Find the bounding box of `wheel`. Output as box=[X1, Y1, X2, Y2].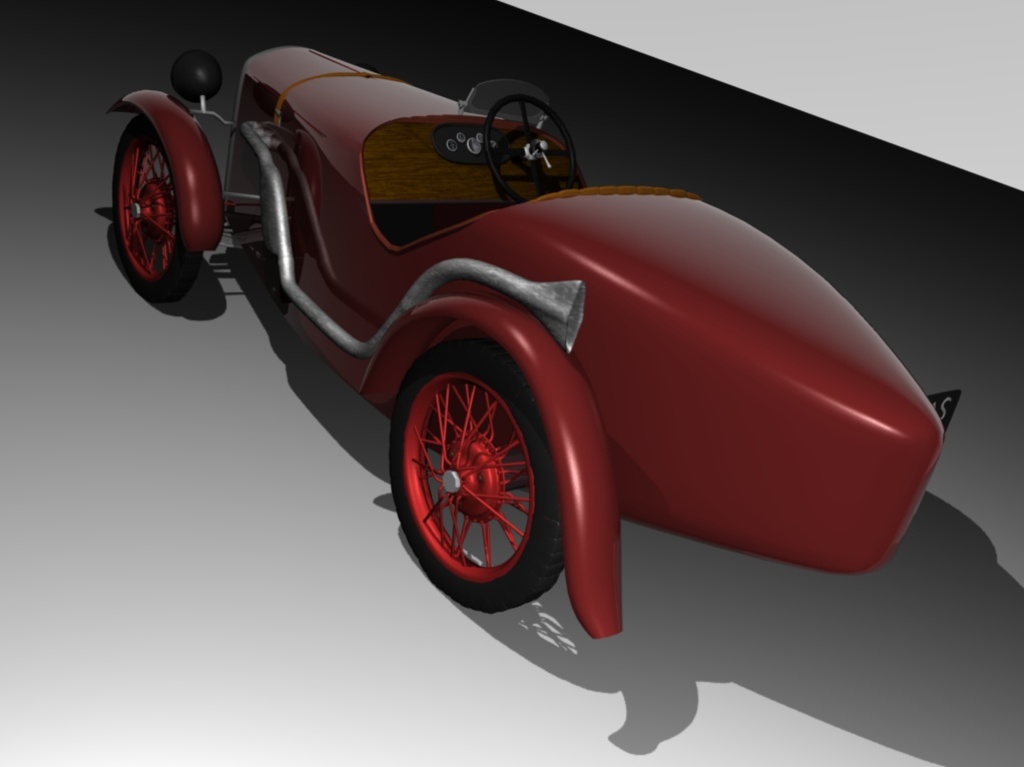
box=[106, 112, 196, 296].
